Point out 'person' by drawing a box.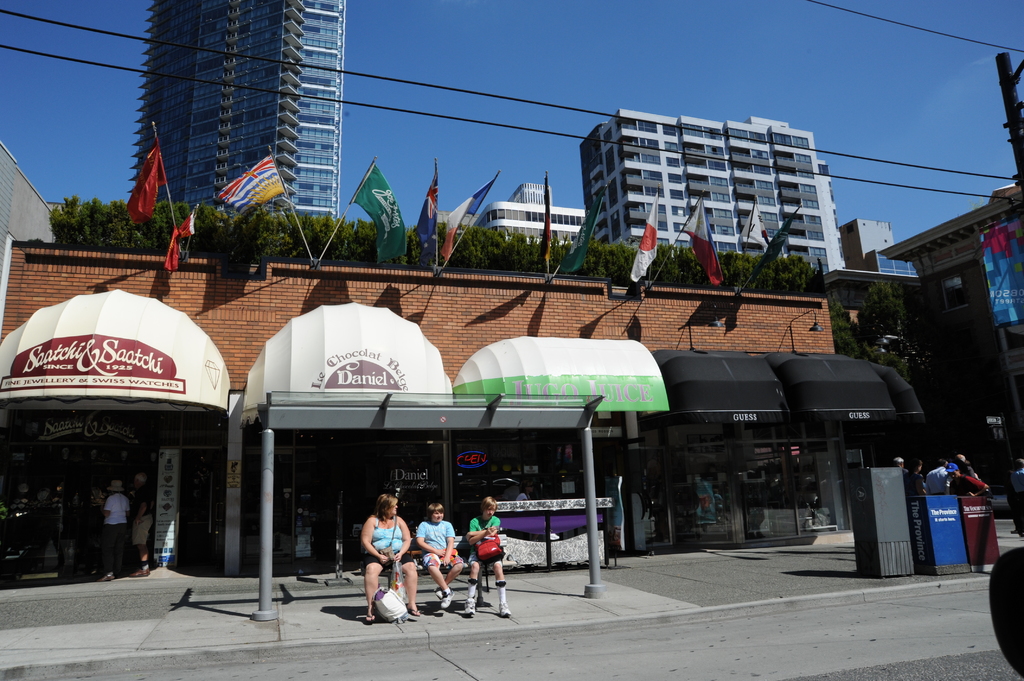
bbox(455, 511, 509, 625).
